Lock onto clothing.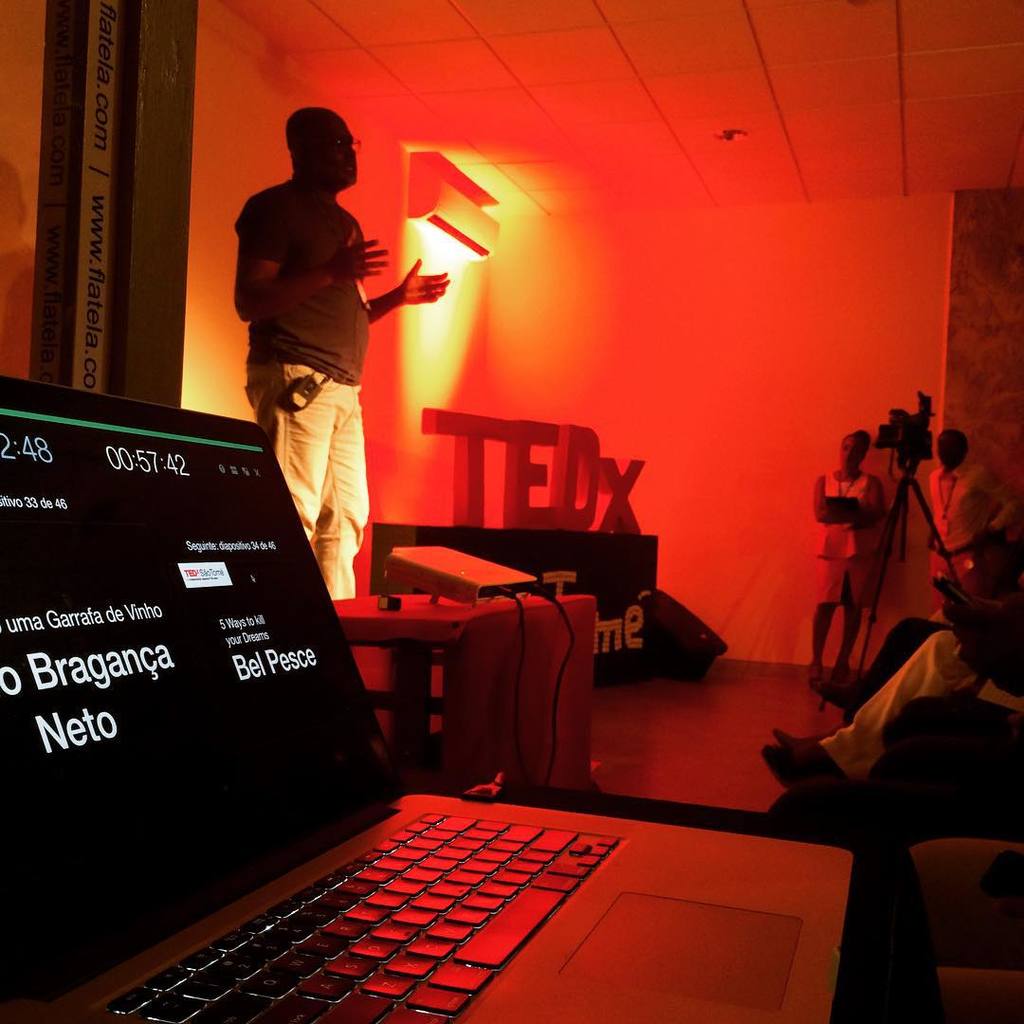
Locked: {"left": 822, "top": 628, "right": 1023, "bottom": 778}.
